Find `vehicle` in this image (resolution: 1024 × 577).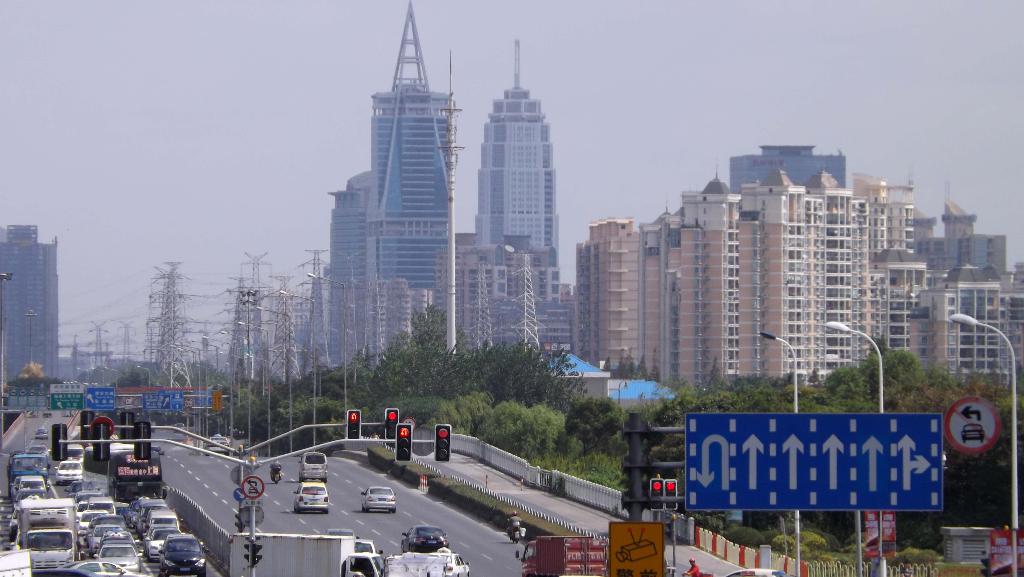
(35, 428, 47, 443).
